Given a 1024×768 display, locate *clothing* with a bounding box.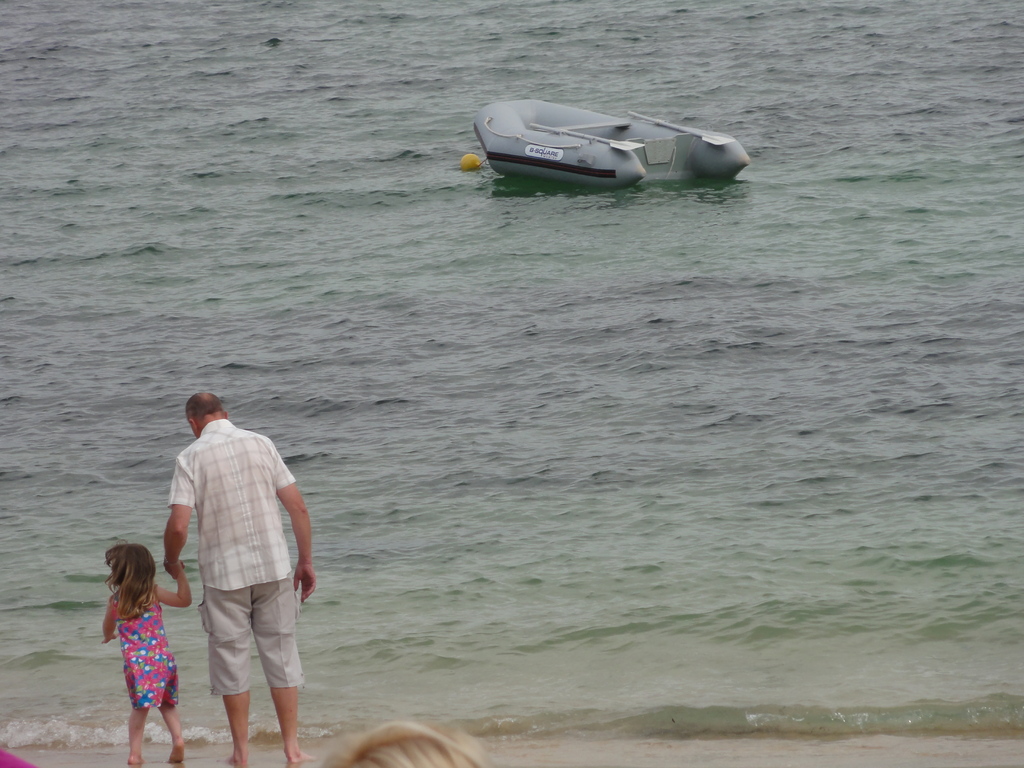
Located: 108 587 175 710.
